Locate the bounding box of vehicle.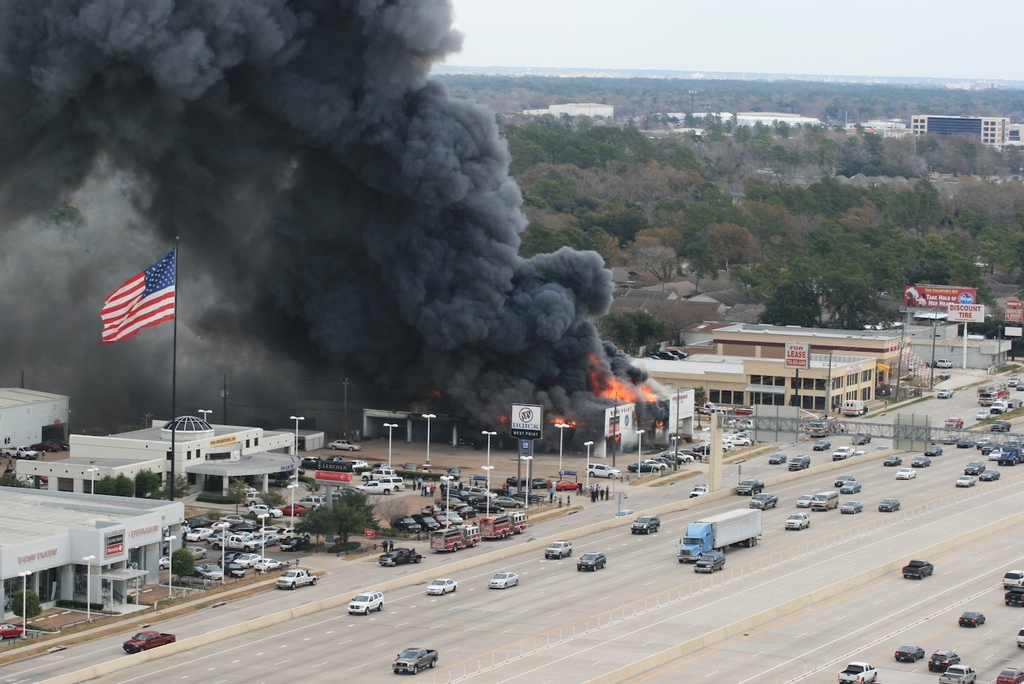
Bounding box: <region>527, 474, 551, 492</region>.
